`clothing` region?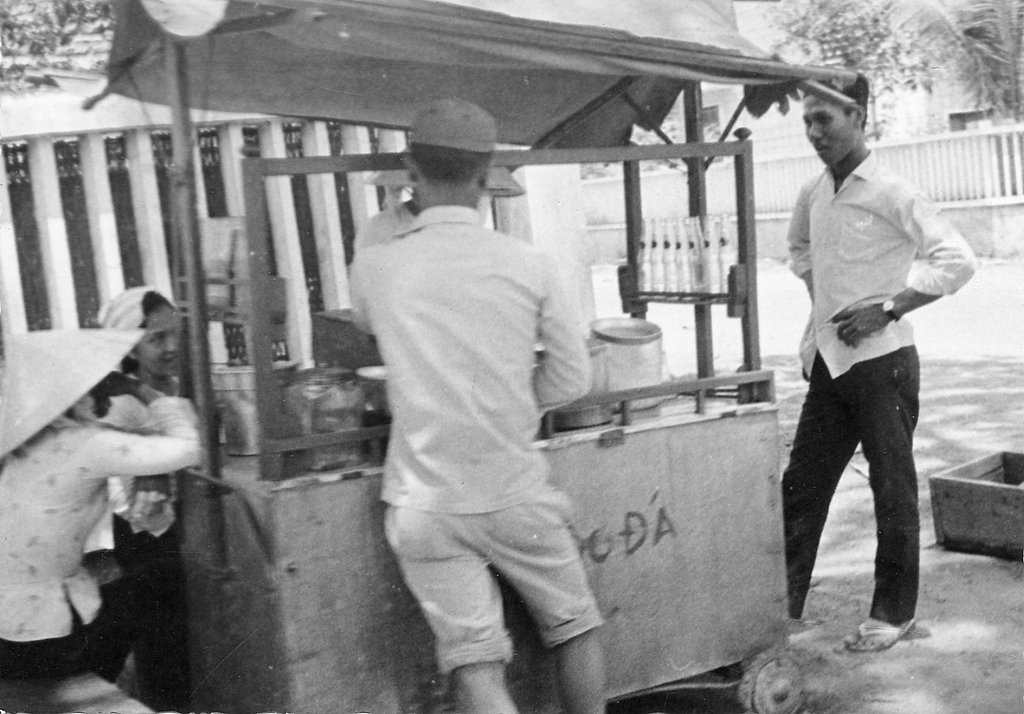
{"left": 351, "top": 203, "right": 414, "bottom": 256}
